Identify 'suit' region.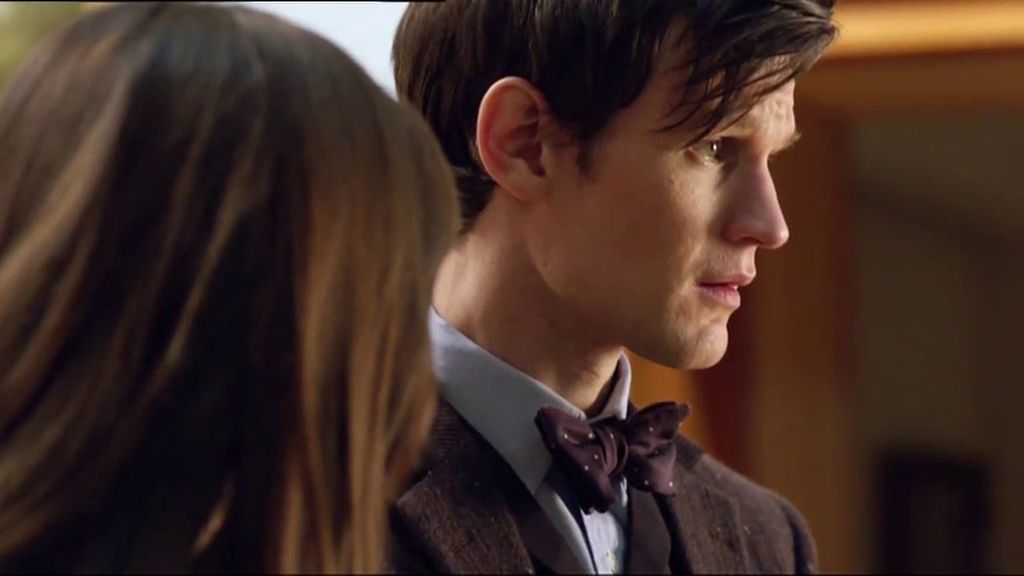
Region: detection(382, 312, 807, 574).
